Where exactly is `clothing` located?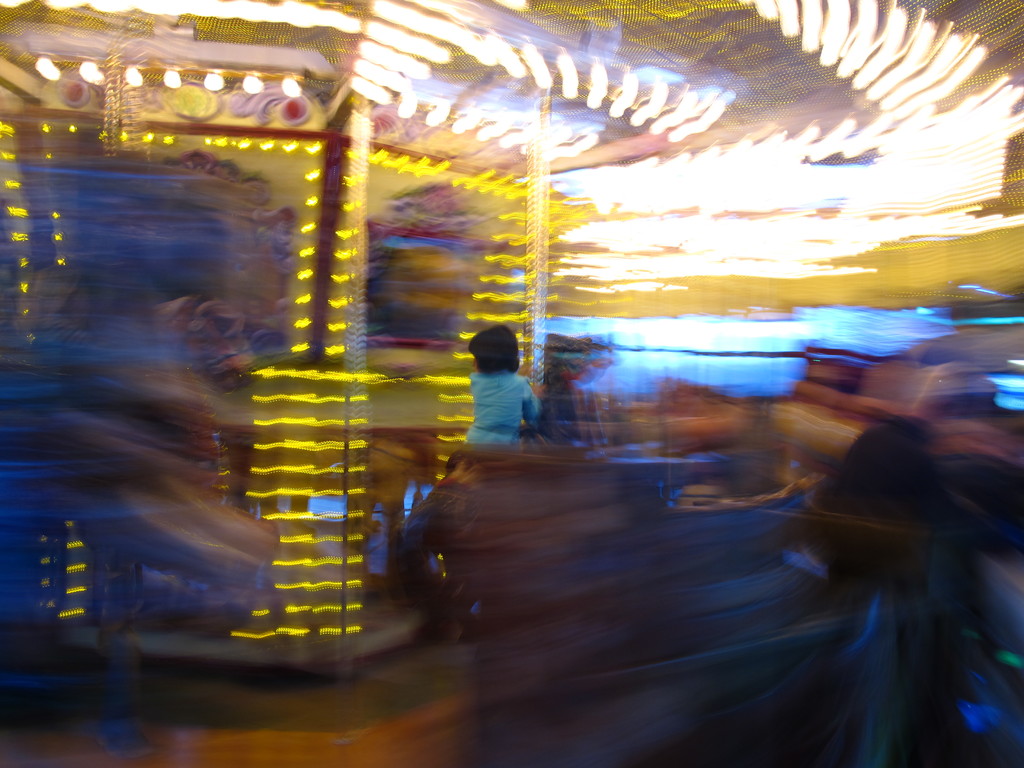
Its bounding box is (452, 346, 541, 445).
